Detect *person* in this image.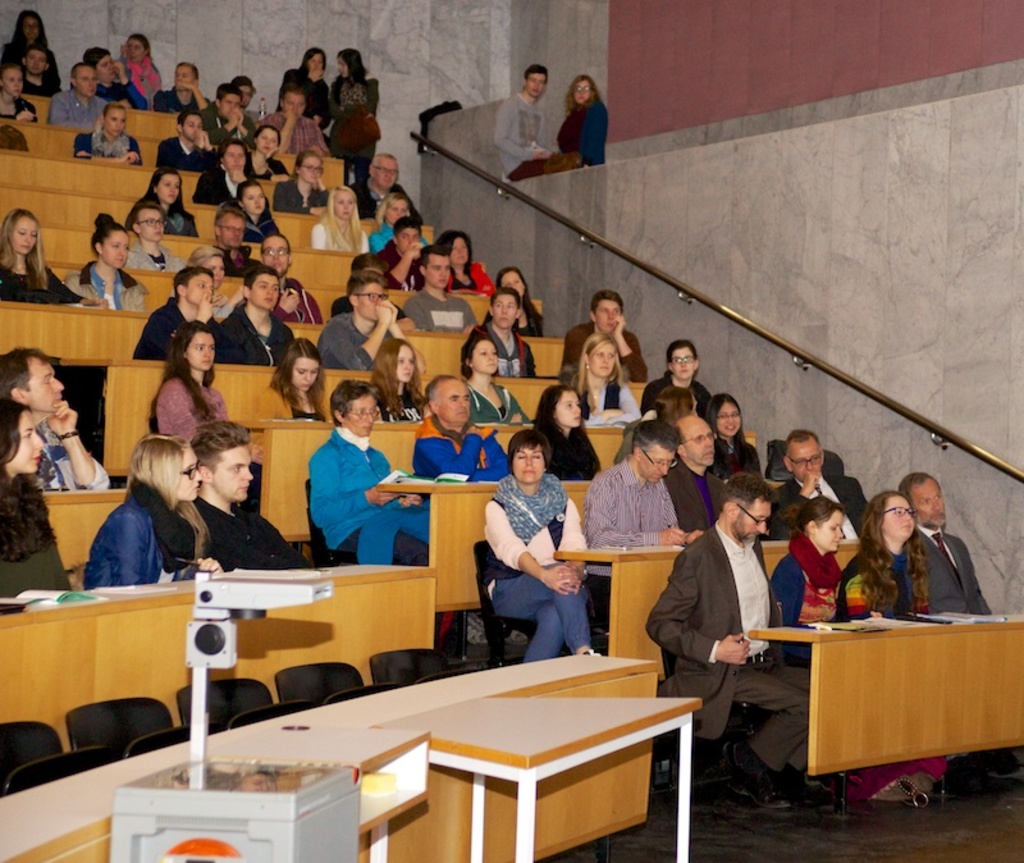
Detection: detection(495, 58, 586, 190).
